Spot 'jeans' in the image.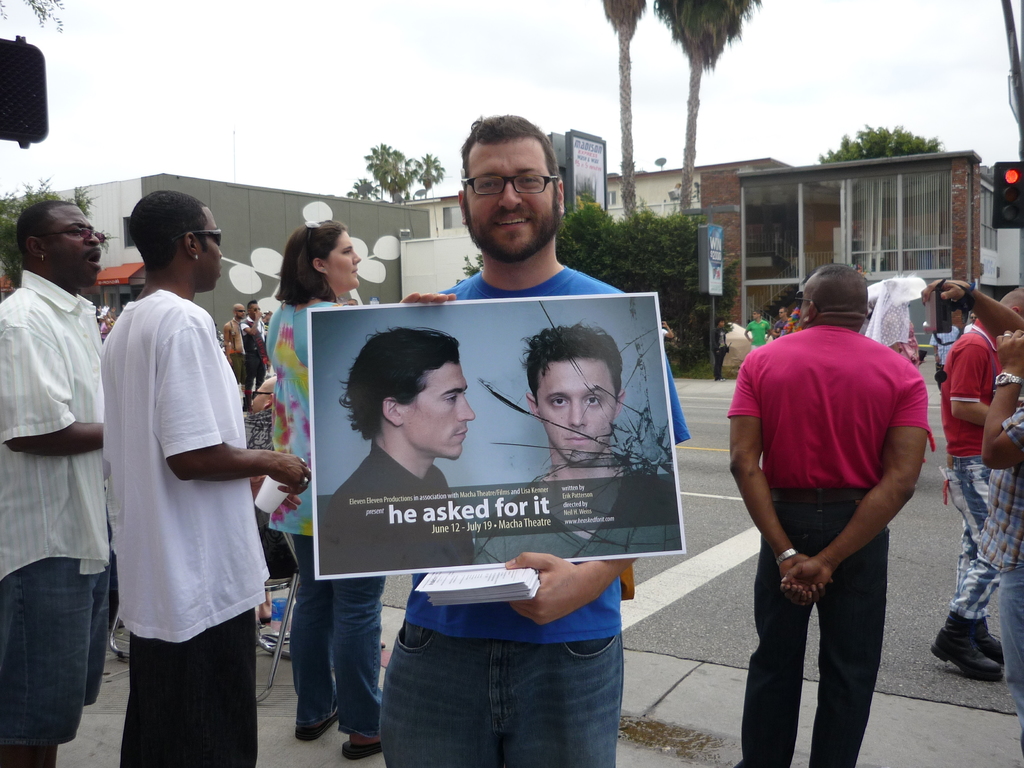
'jeans' found at BBox(9, 578, 91, 748).
